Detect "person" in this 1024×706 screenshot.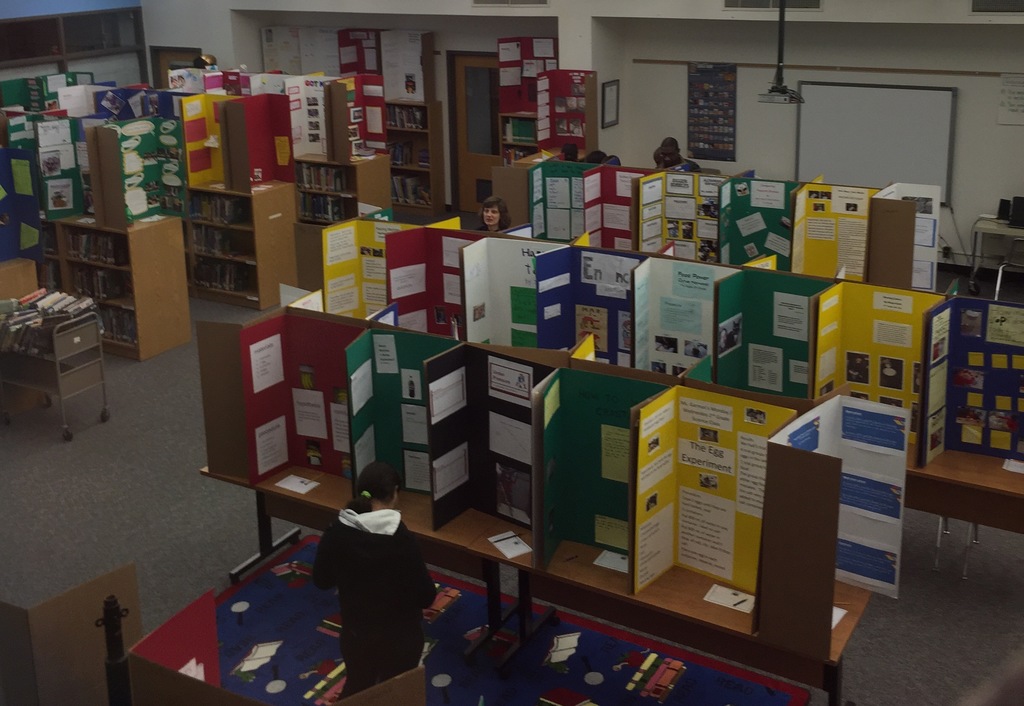
Detection: <region>648, 136, 684, 163</region>.
